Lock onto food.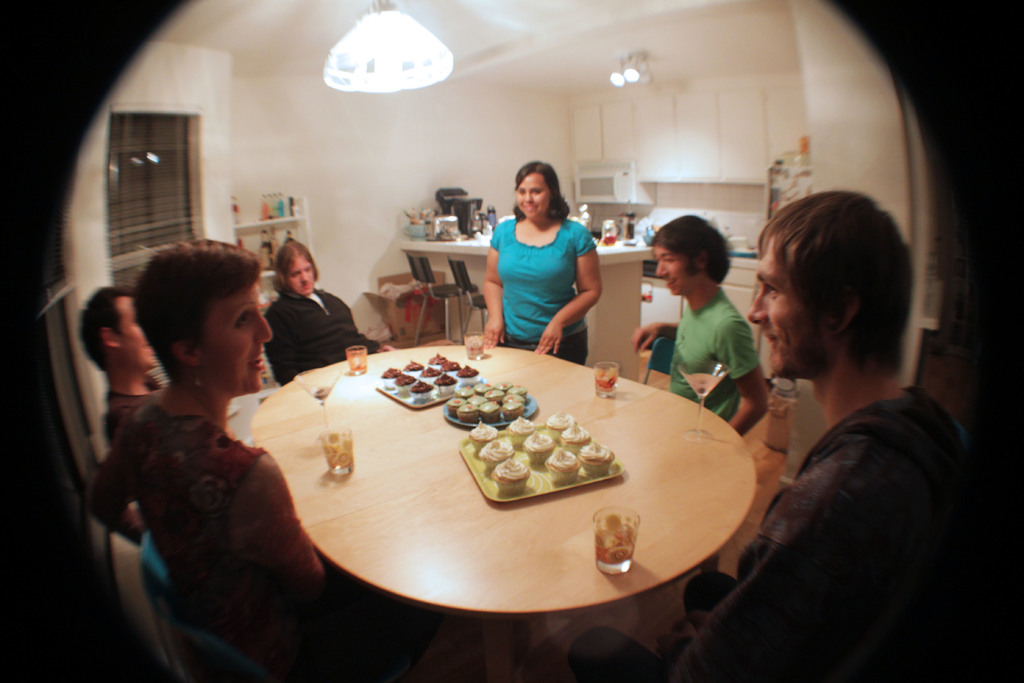
Locked: [440, 356, 460, 378].
